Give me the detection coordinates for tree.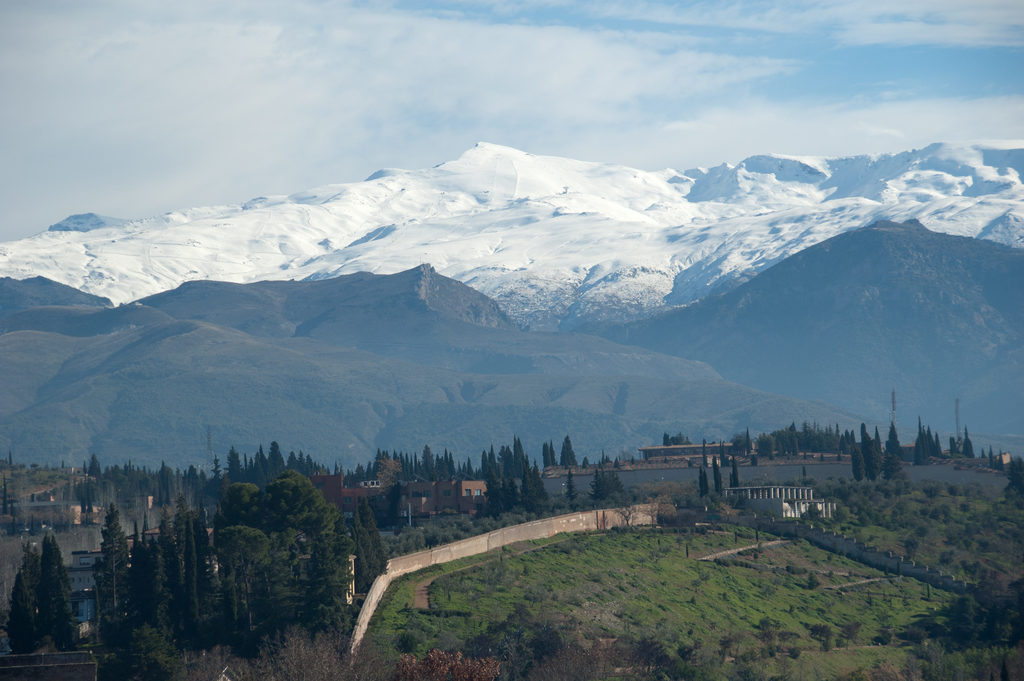
(524, 590, 541, 605).
